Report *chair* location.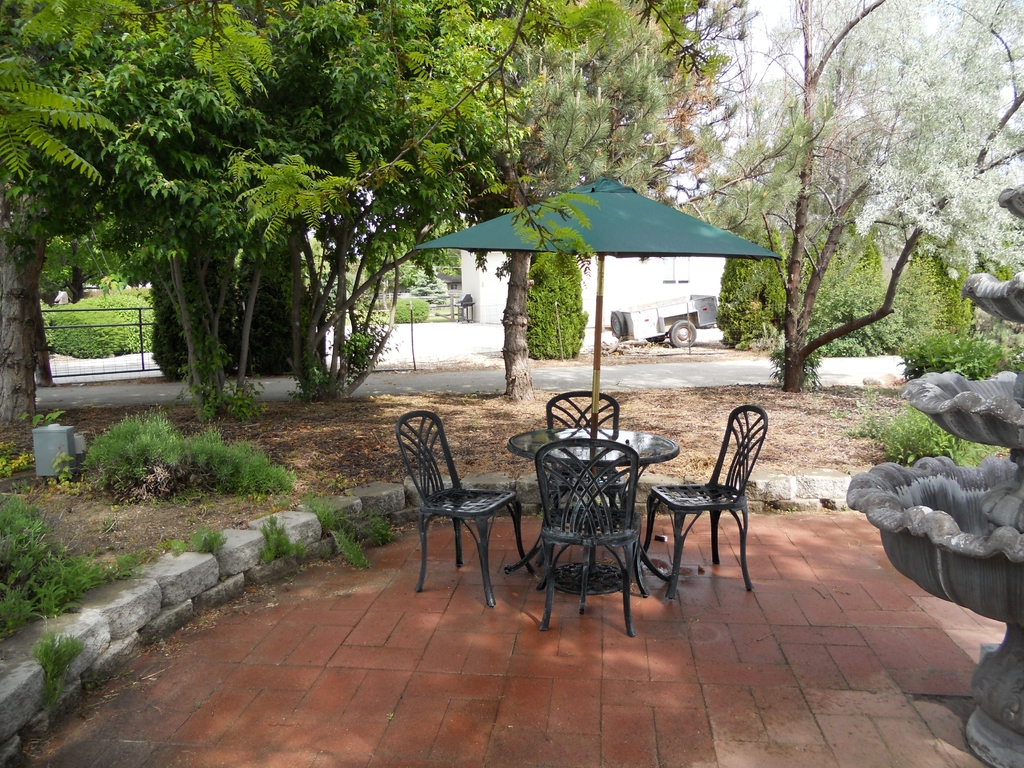
Report: [641,399,770,604].
